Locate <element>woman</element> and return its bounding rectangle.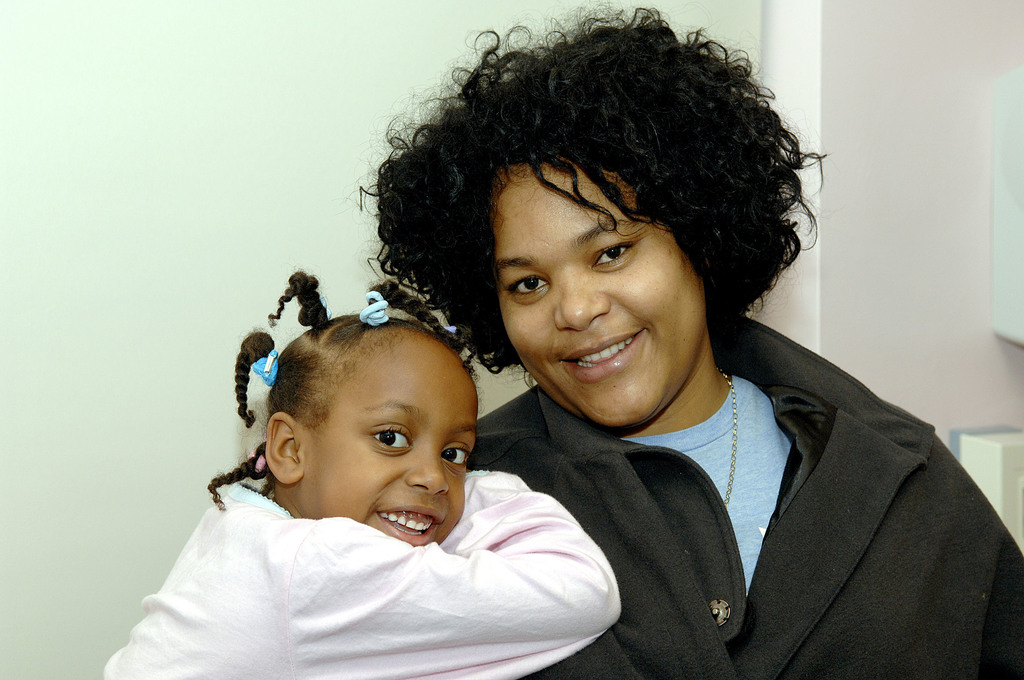
[293, 33, 979, 678].
